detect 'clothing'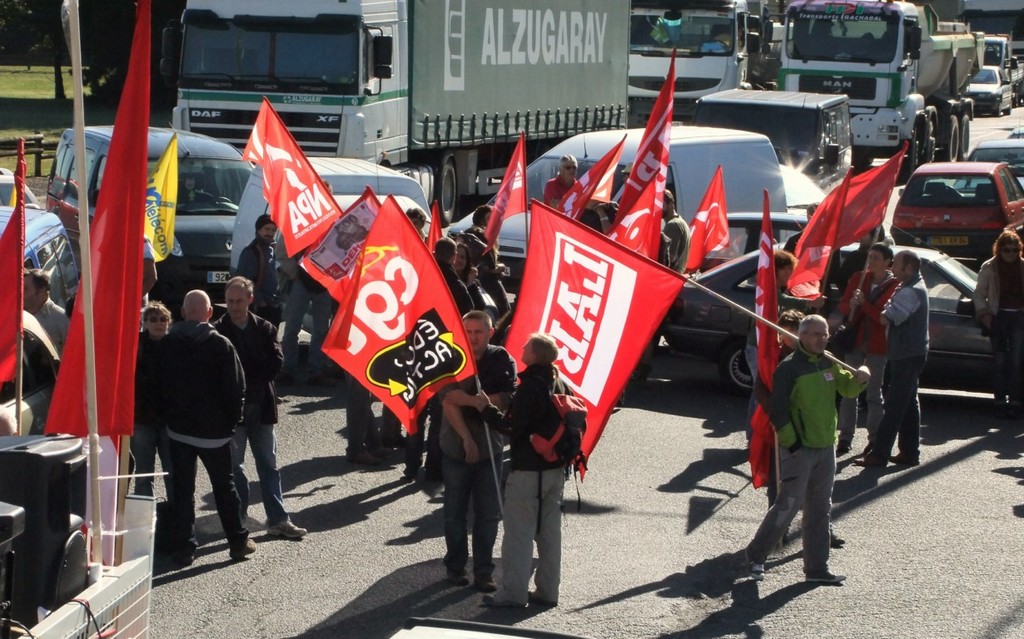
rect(460, 222, 519, 317)
